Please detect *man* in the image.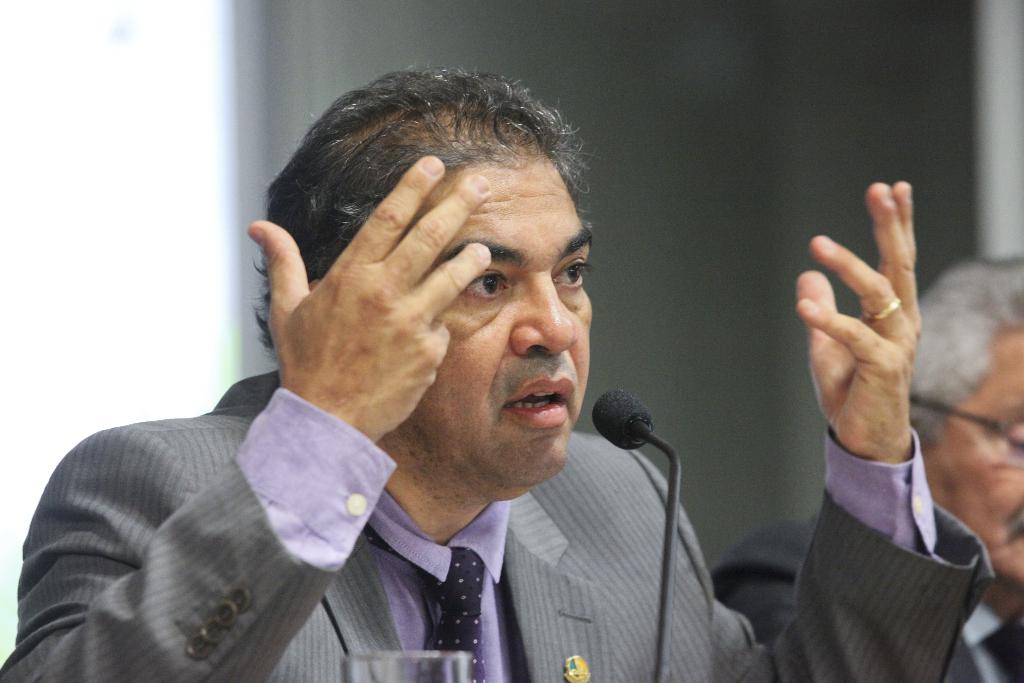
<region>706, 254, 1023, 682</region>.
